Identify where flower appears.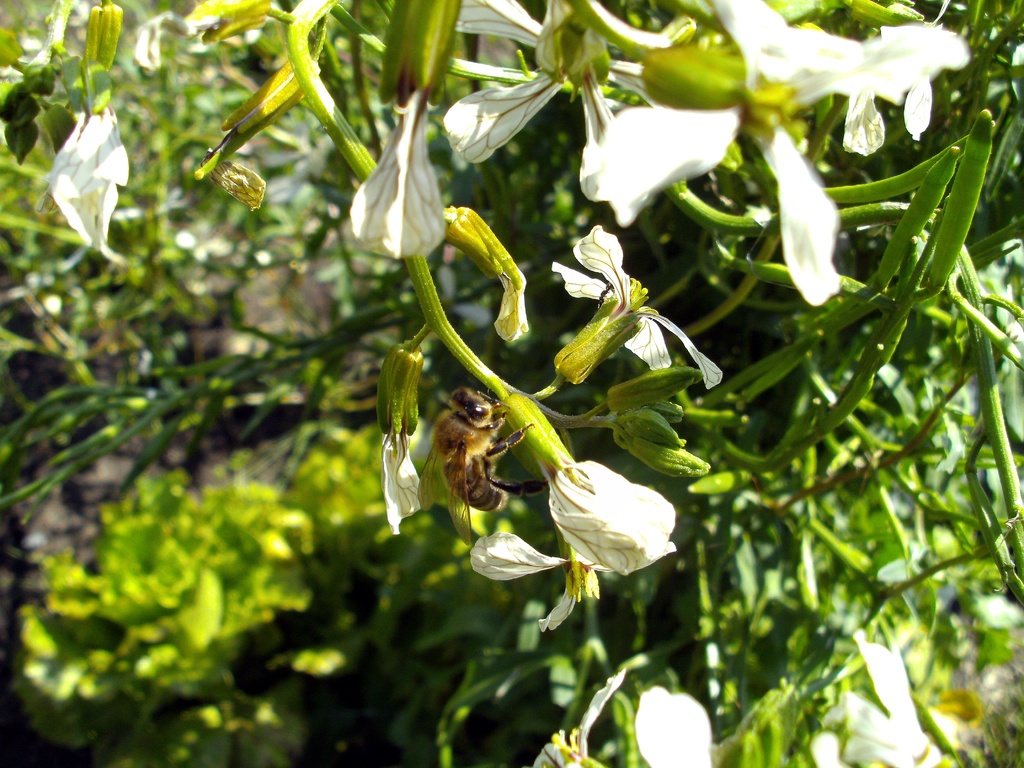
Appears at 634/687/710/767.
